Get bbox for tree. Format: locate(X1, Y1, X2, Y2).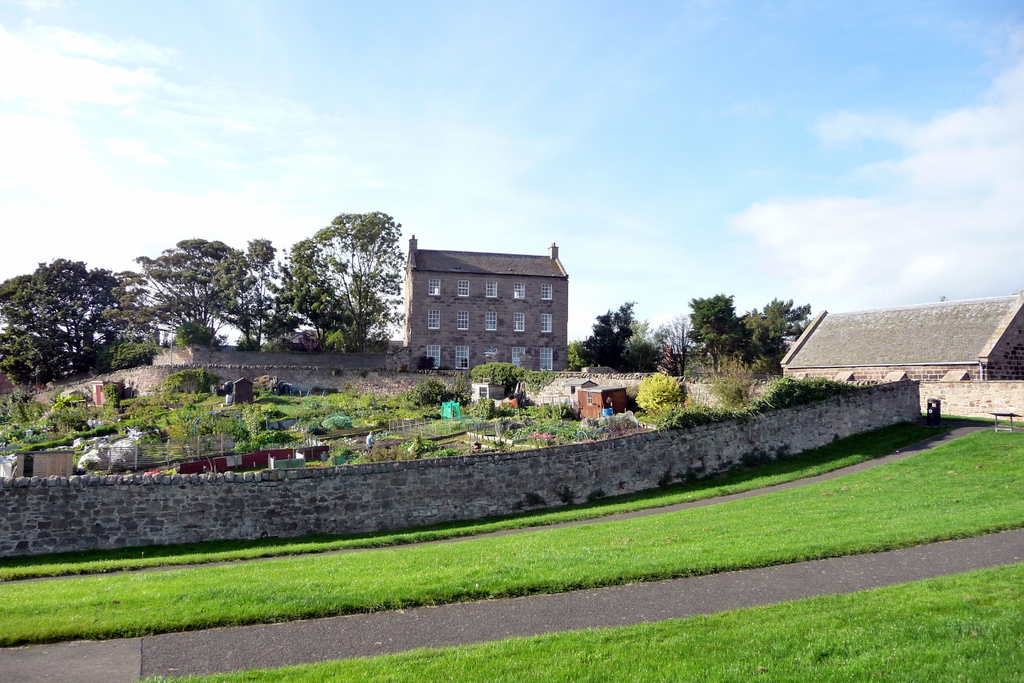
locate(687, 288, 740, 383).
